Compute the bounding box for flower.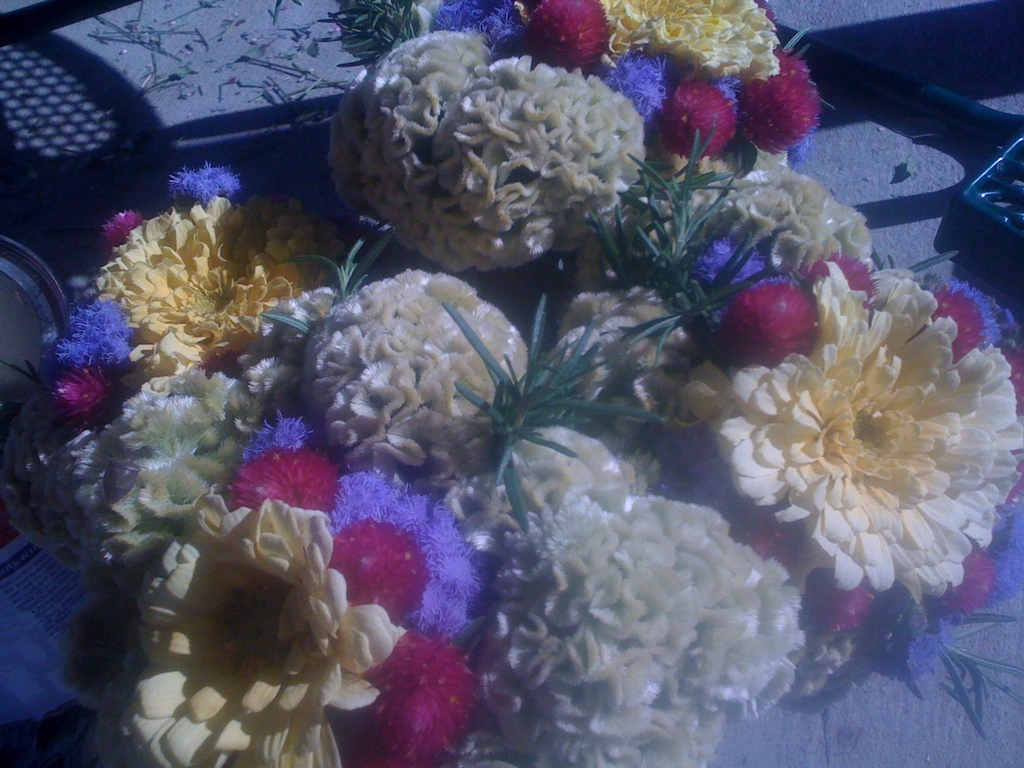
<box>710,249,1000,631</box>.
